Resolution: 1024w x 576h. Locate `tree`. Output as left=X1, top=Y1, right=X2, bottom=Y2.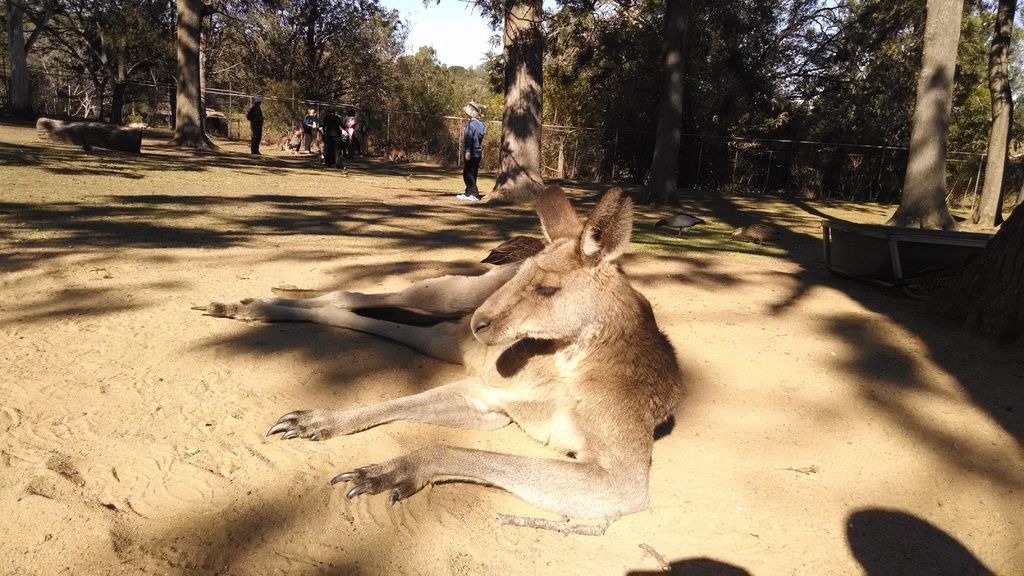
left=880, top=0, right=962, bottom=229.
